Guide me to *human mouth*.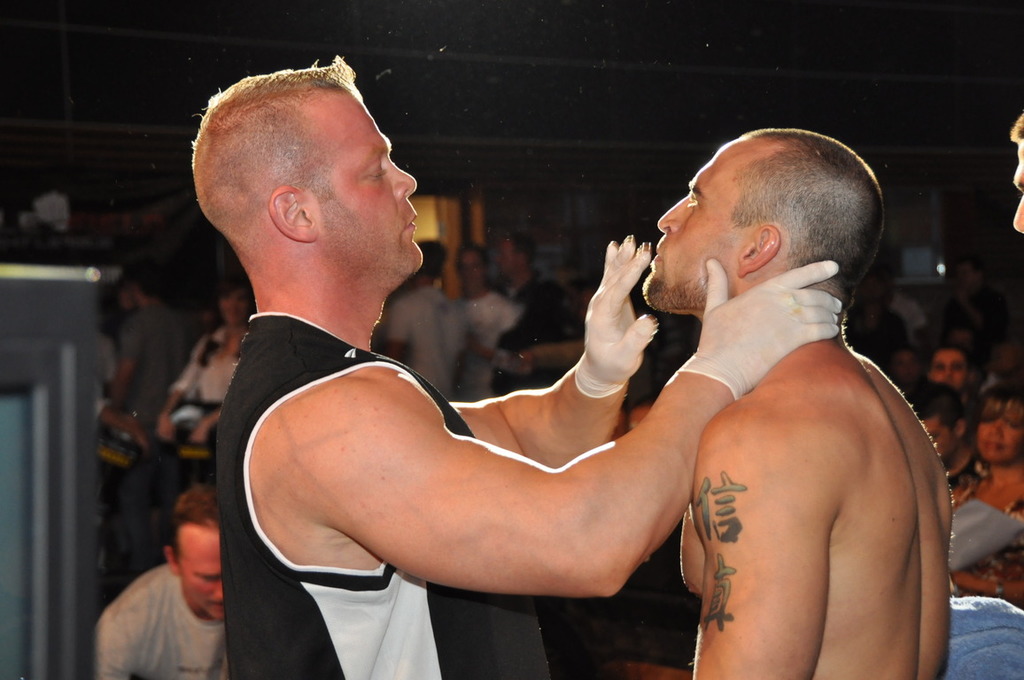
Guidance: BBox(981, 440, 1006, 454).
